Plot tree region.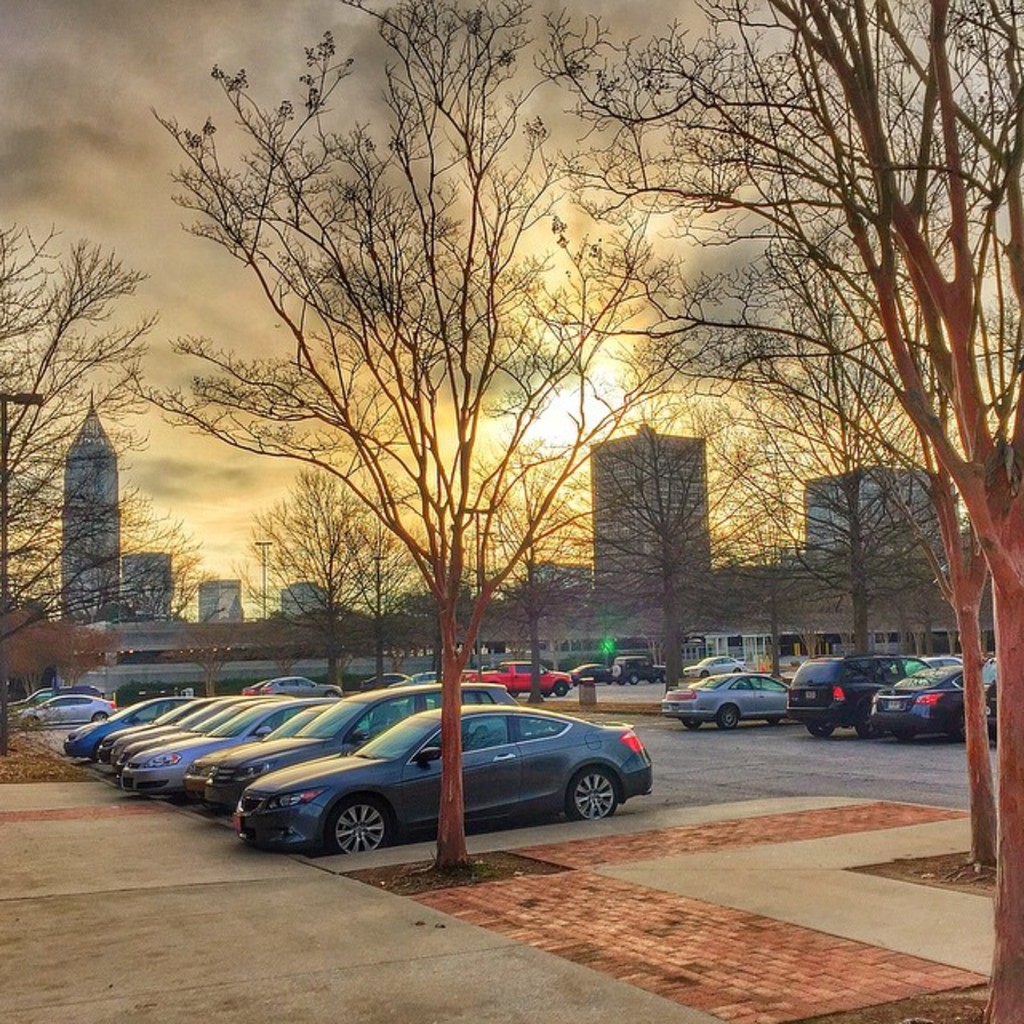
Plotted at 611 0 1022 869.
